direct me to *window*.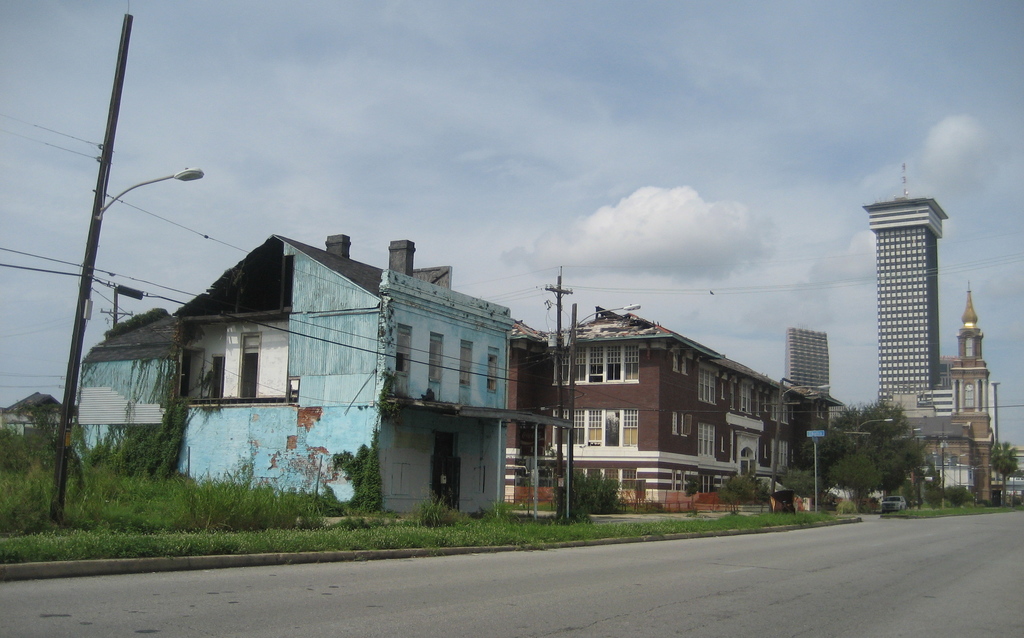
Direction: (x1=739, y1=381, x2=753, y2=413).
